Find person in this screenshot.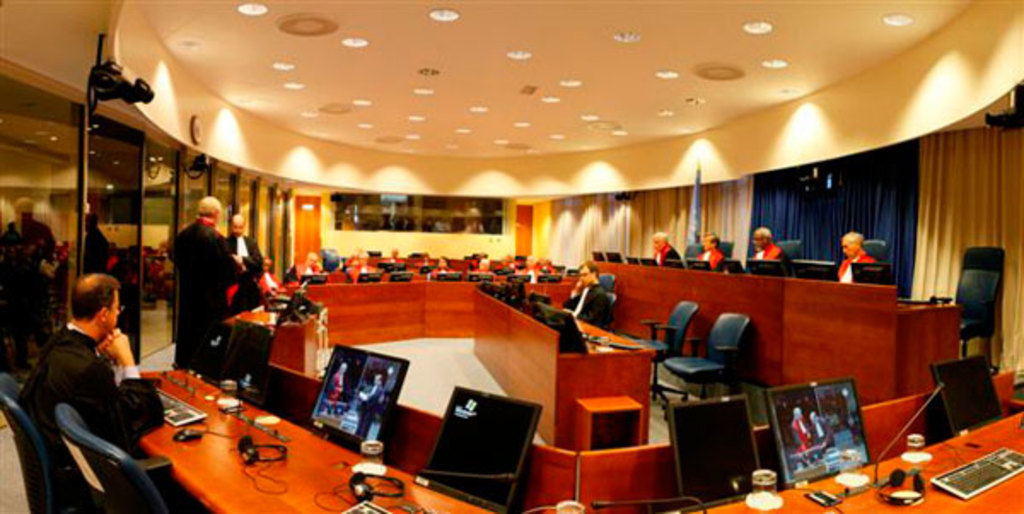
The bounding box for person is l=553, t=256, r=611, b=323.
